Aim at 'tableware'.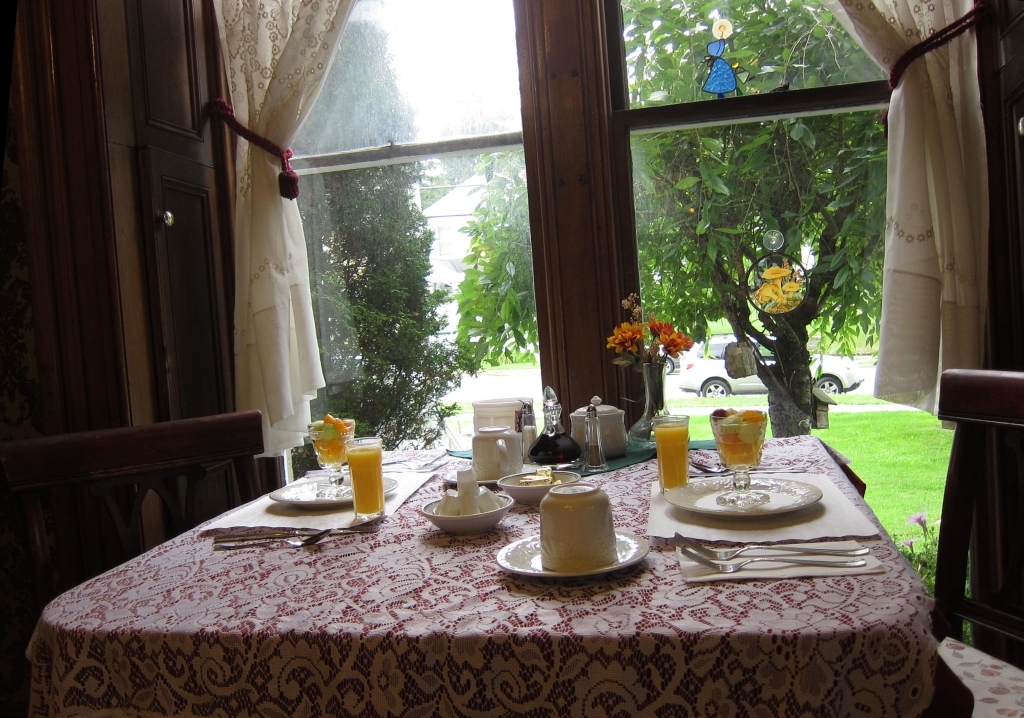
Aimed at l=674, t=541, r=875, b=561.
